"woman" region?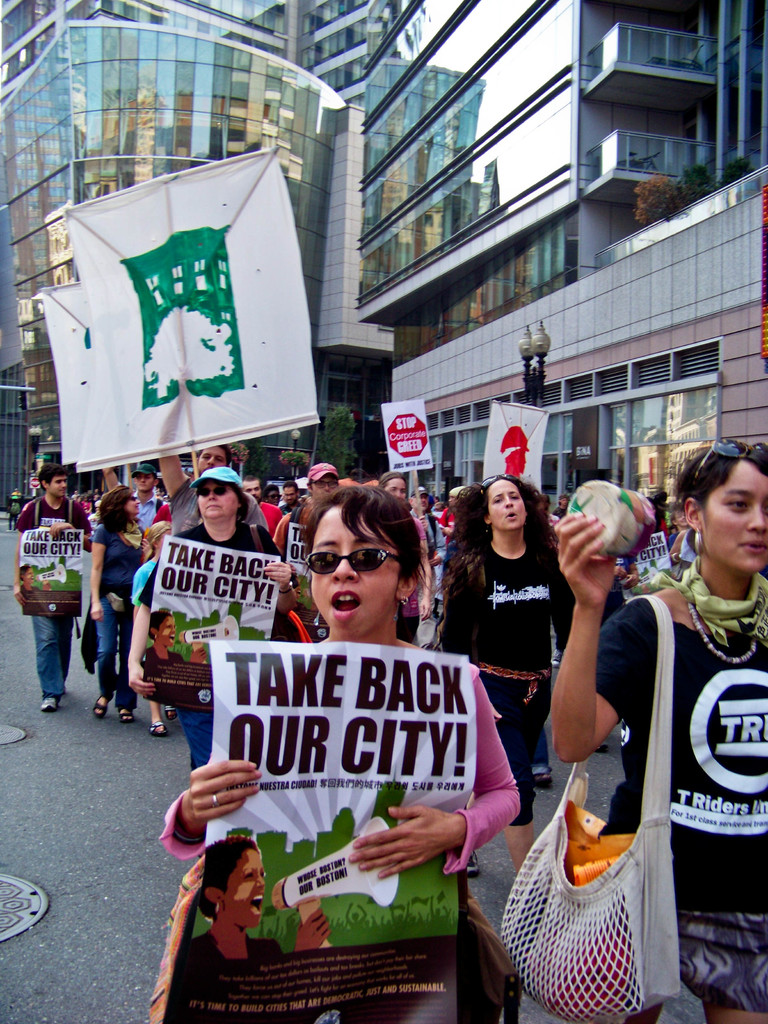
[left=90, top=485, right=149, bottom=716]
